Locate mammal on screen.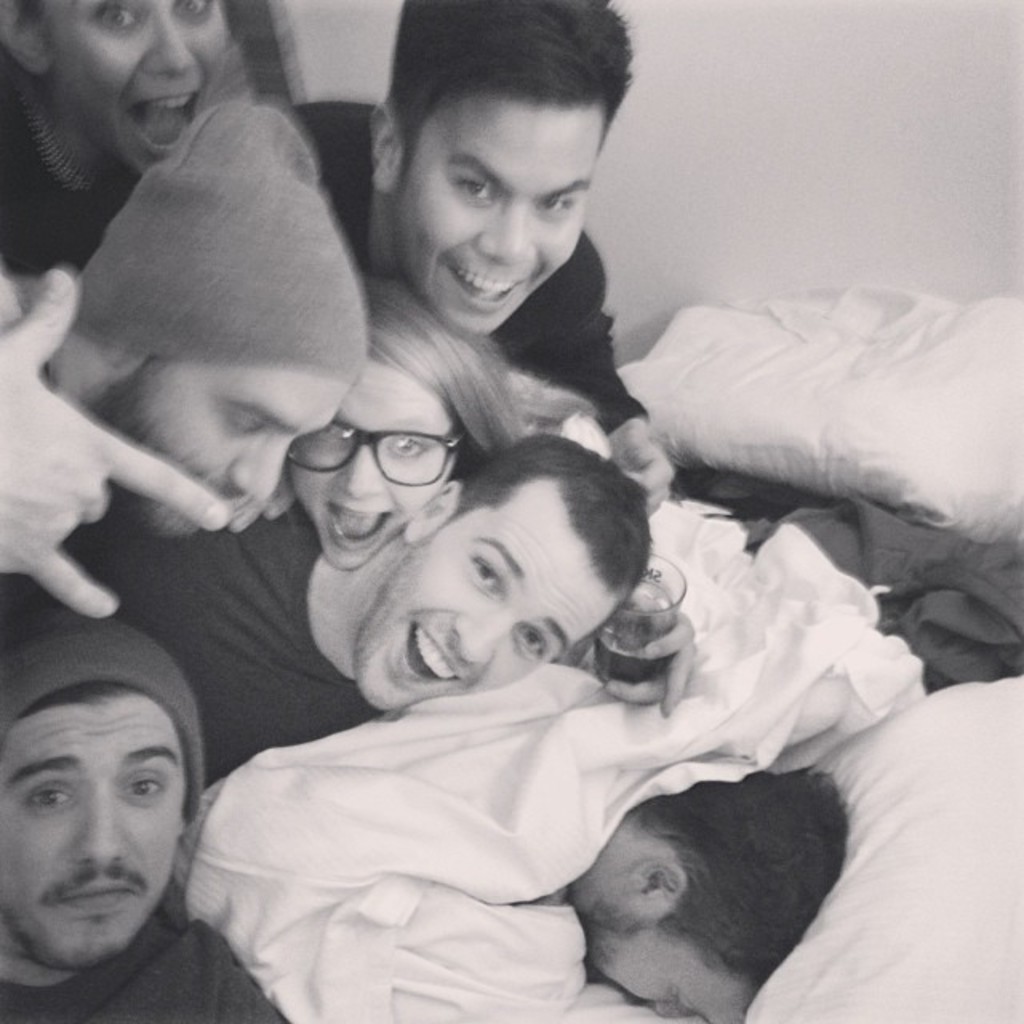
On screen at x1=538, y1=774, x2=856, y2=1022.
